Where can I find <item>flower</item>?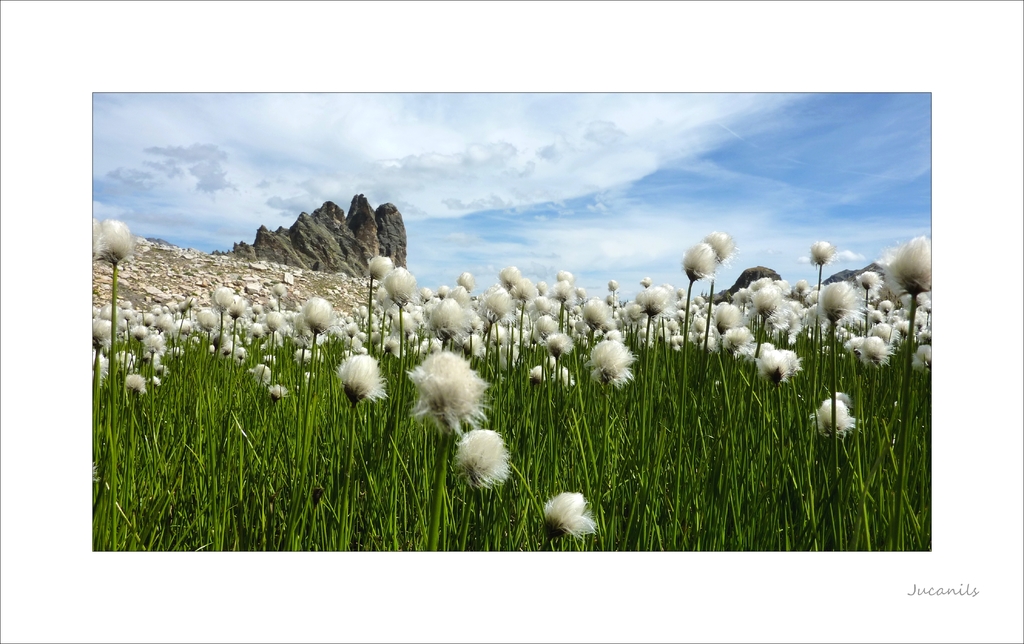
You can find it at l=678, t=240, r=716, b=284.
